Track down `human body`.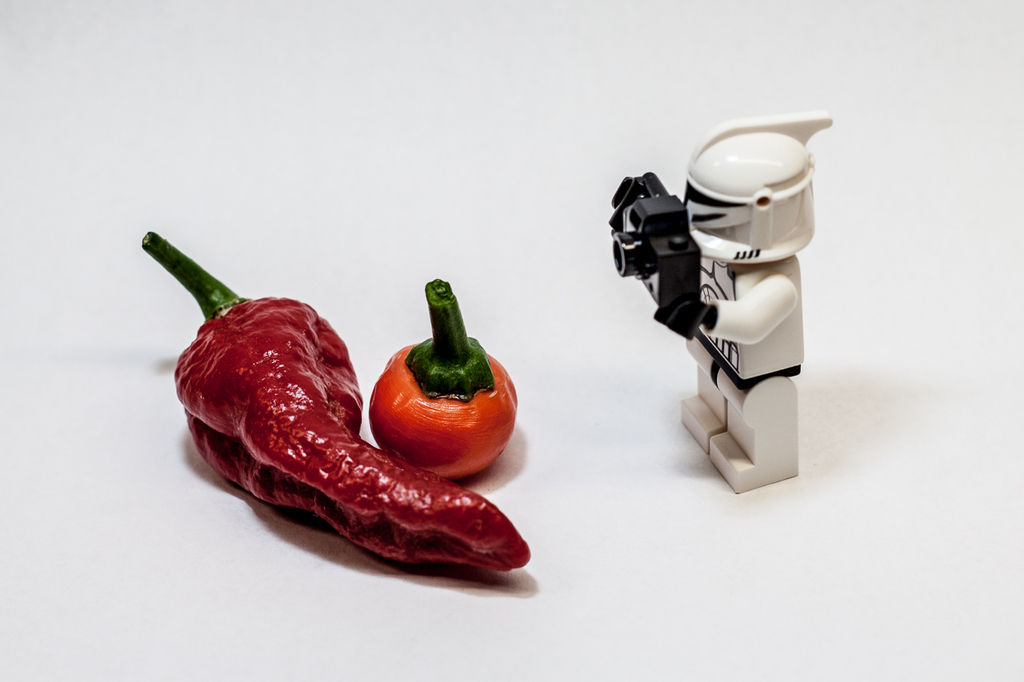
Tracked to (left=675, top=243, right=805, bottom=493).
